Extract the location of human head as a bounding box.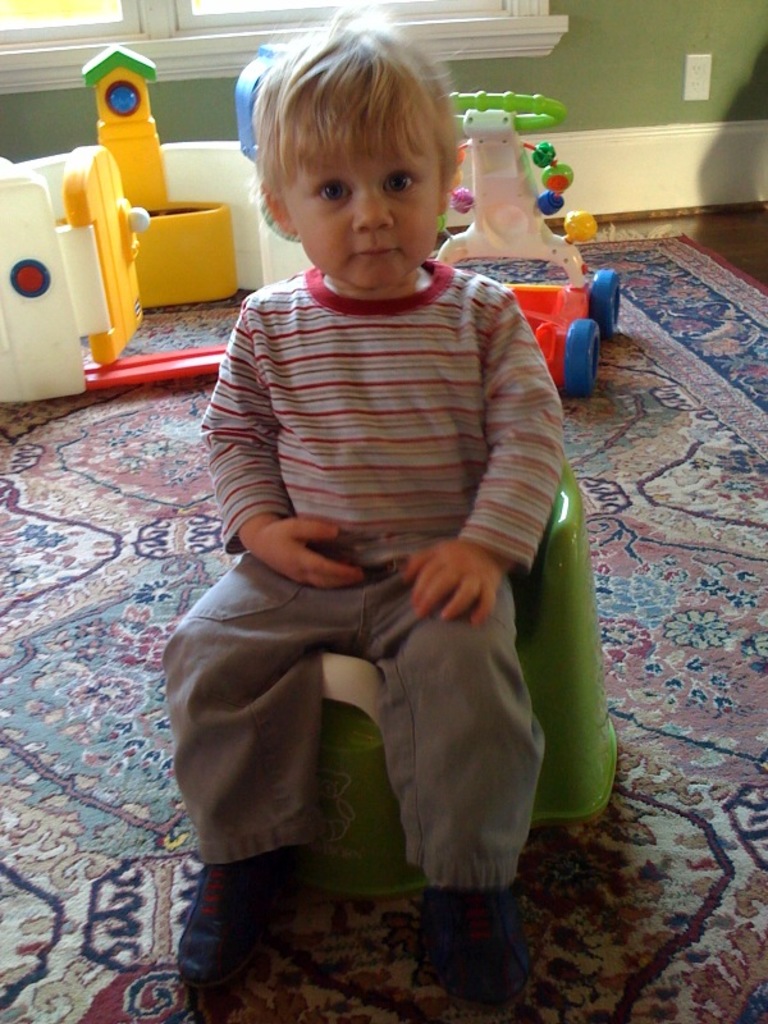
box(244, 37, 456, 266).
